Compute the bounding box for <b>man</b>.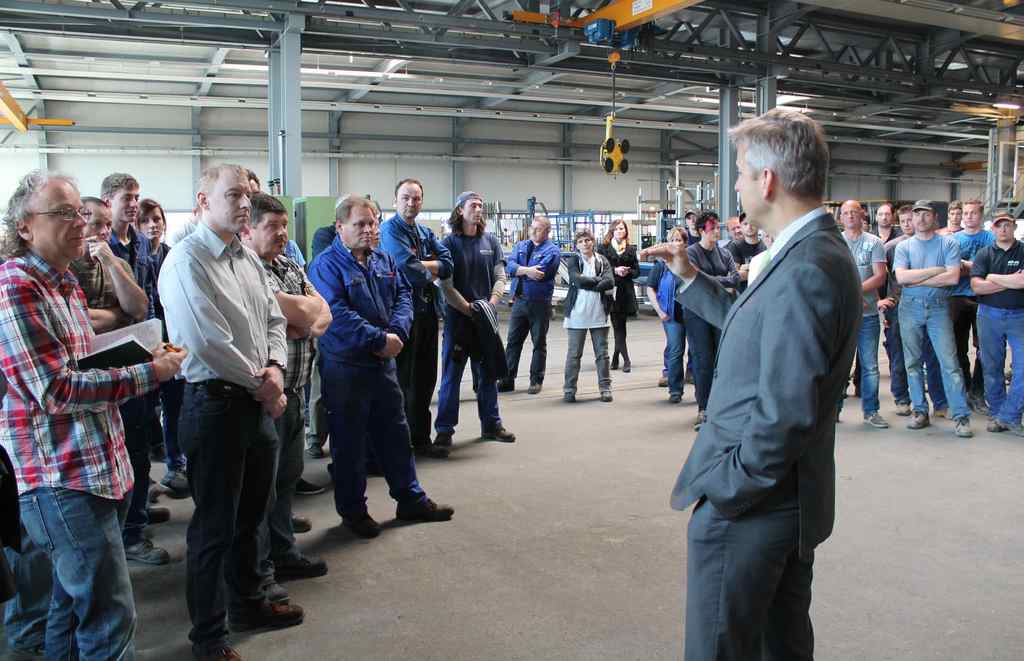
box=[950, 196, 996, 399].
